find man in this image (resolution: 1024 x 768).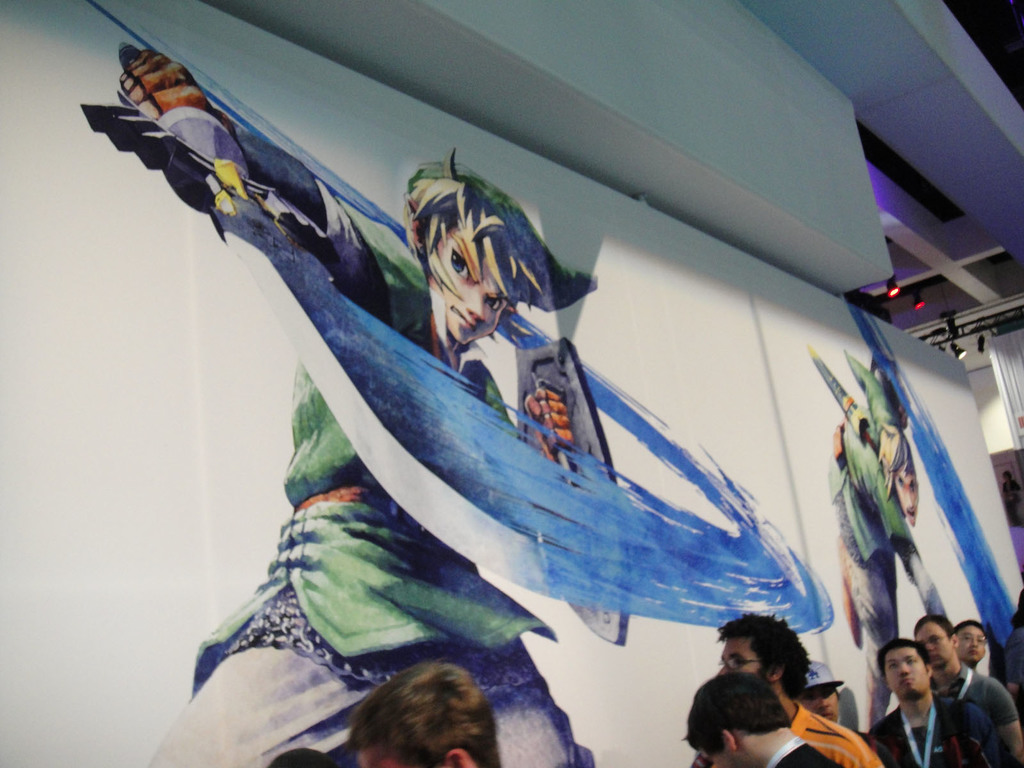
detection(911, 614, 1023, 767).
